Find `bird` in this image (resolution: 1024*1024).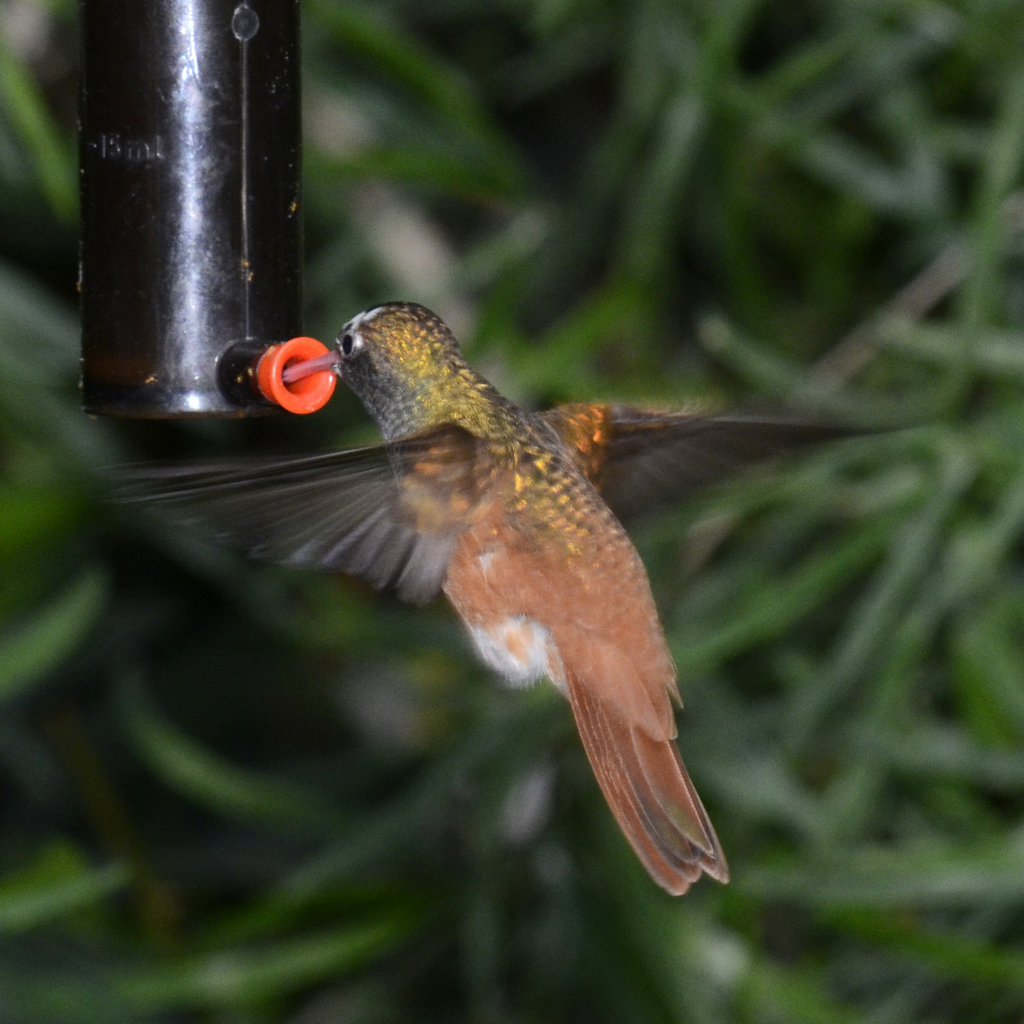
<box>170,303,893,852</box>.
